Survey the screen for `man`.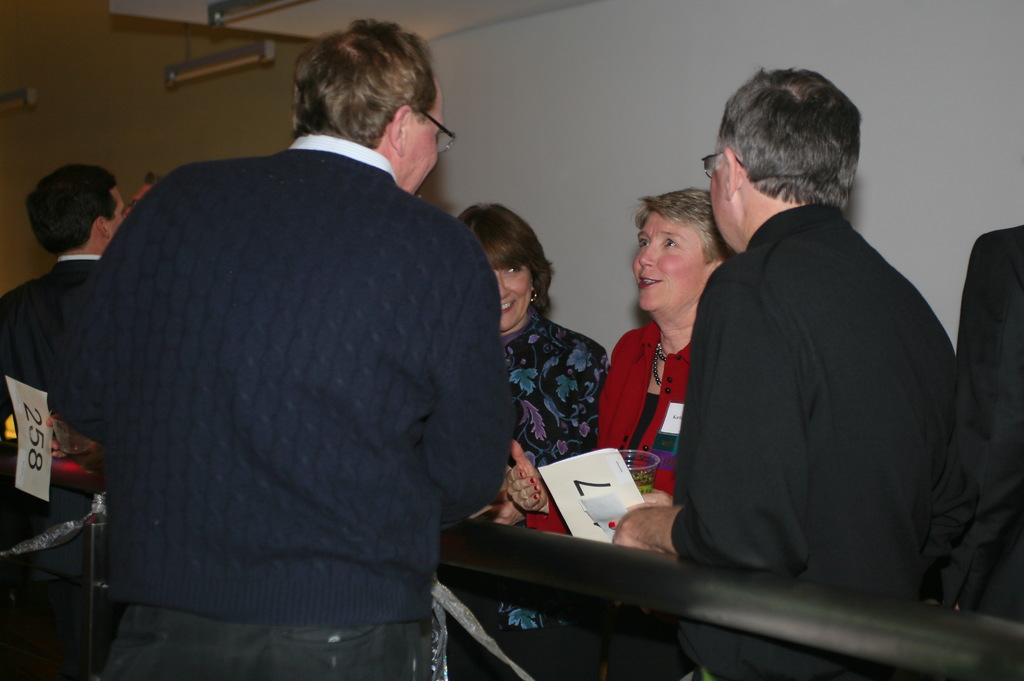
Survey found: (0, 164, 131, 680).
